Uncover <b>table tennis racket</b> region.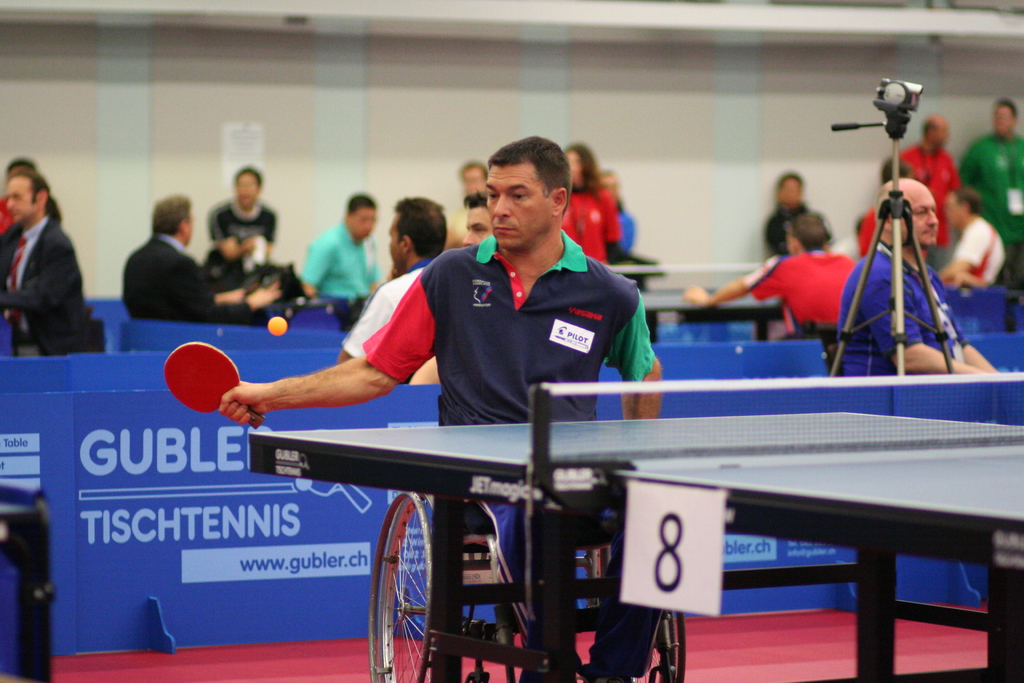
Uncovered: {"x1": 163, "y1": 341, "x2": 268, "y2": 429}.
